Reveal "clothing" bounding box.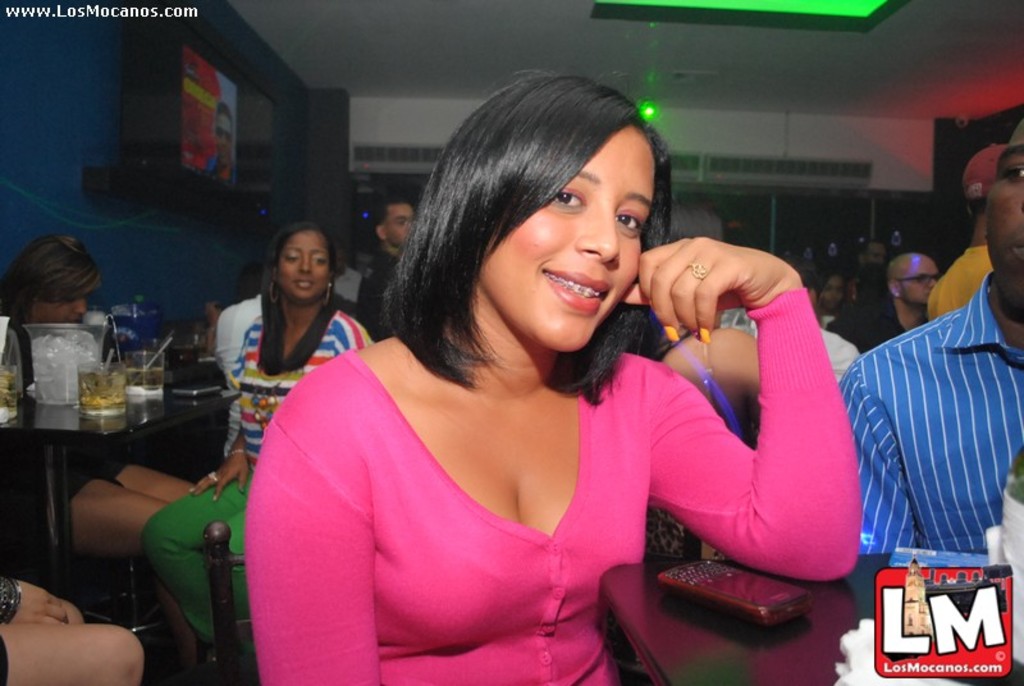
Revealed: [845, 296, 910, 355].
